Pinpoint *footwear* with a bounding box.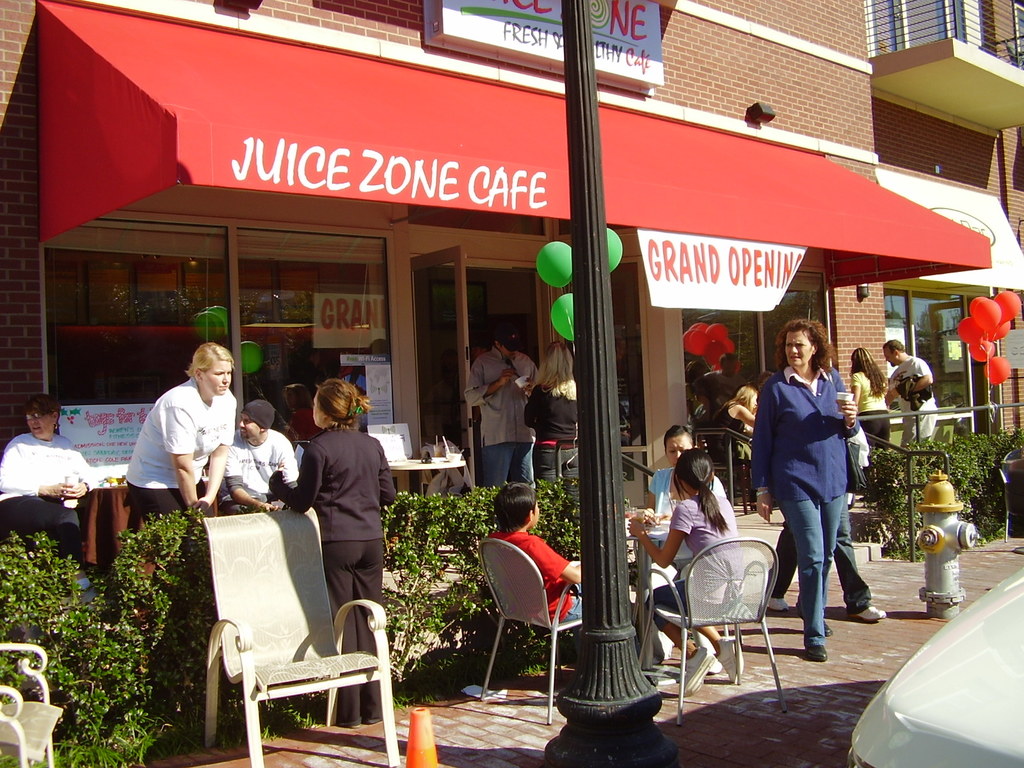
left=684, top=643, right=712, bottom=700.
